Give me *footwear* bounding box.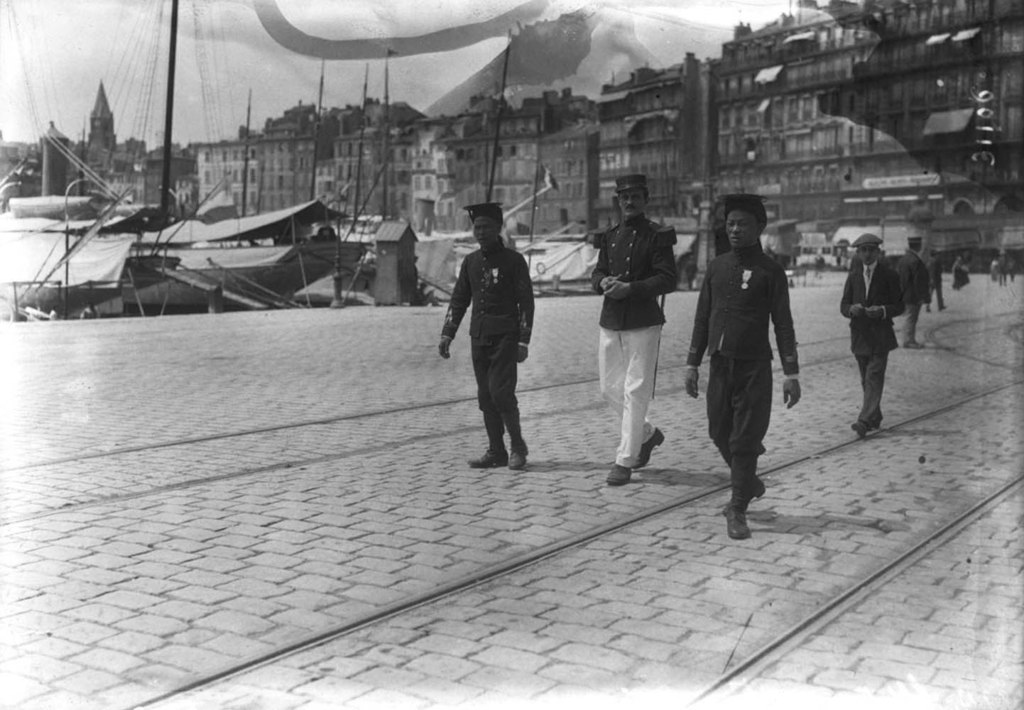
box(720, 507, 754, 541).
